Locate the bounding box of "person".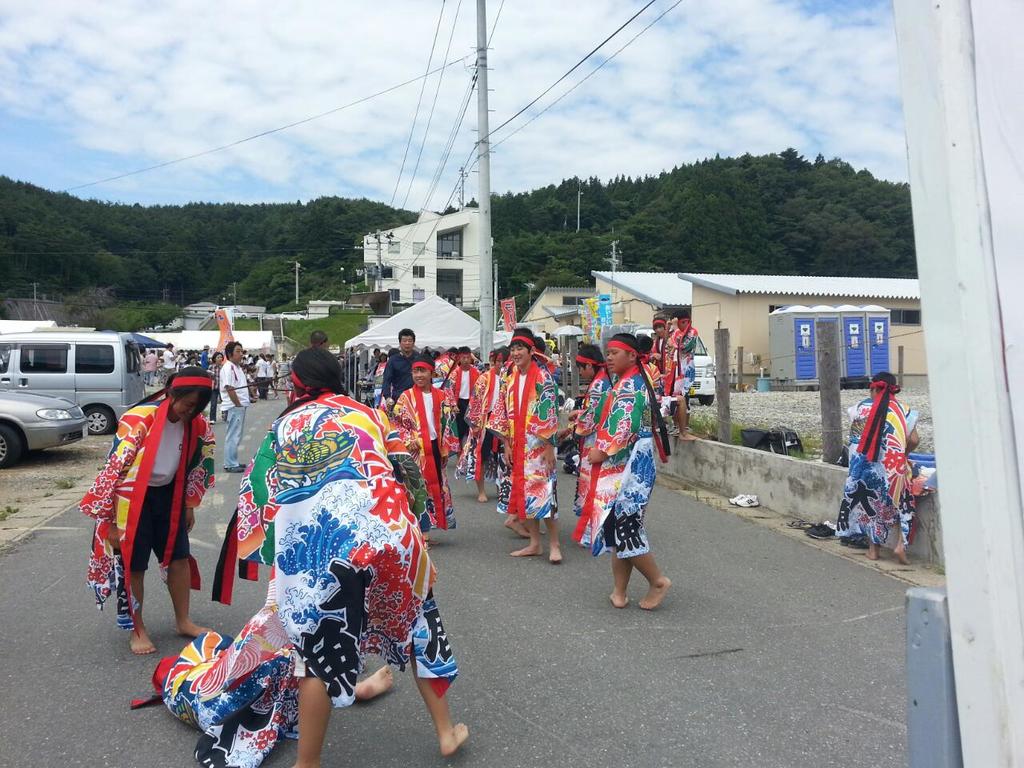
Bounding box: pyautogui.locateOnScreen(376, 326, 418, 410).
